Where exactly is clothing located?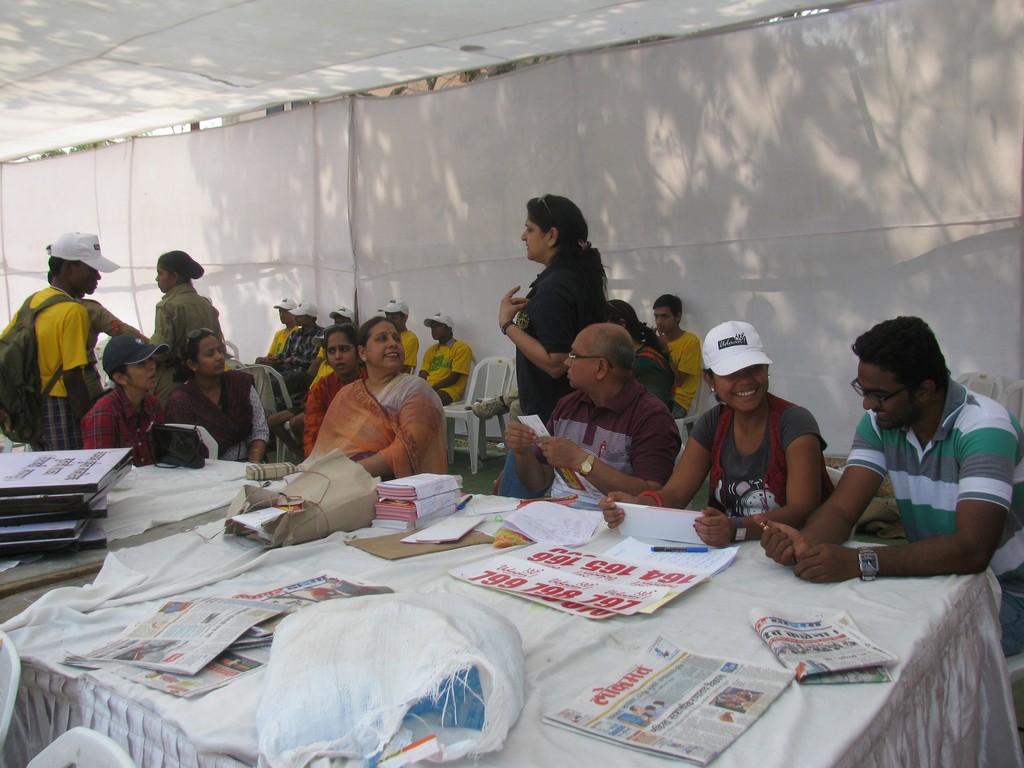
Its bounding box is 396, 326, 419, 374.
